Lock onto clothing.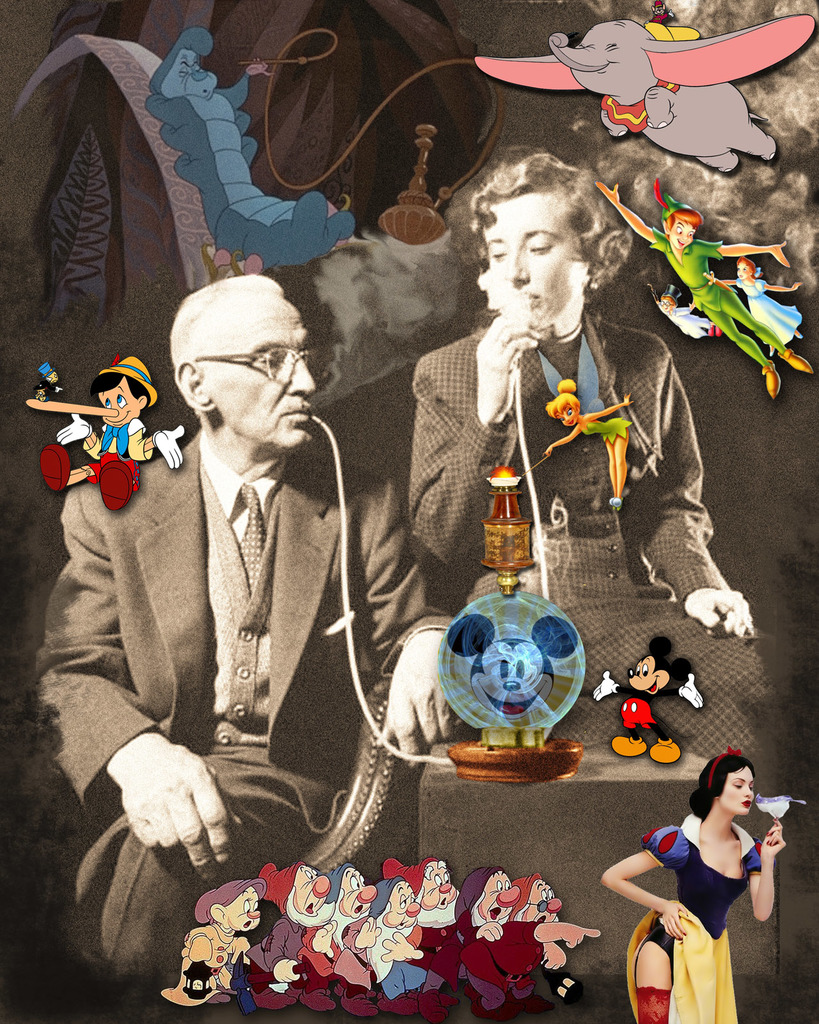
Locked: box=[413, 307, 729, 753].
